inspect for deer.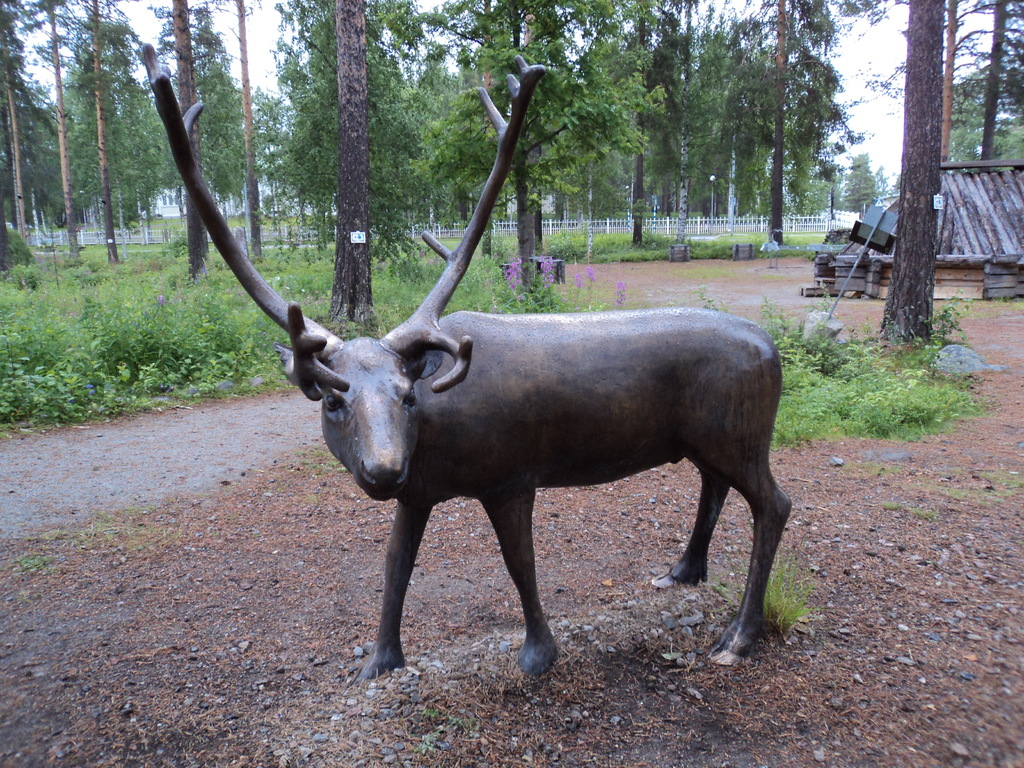
Inspection: BBox(136, 52, 794, 666).
